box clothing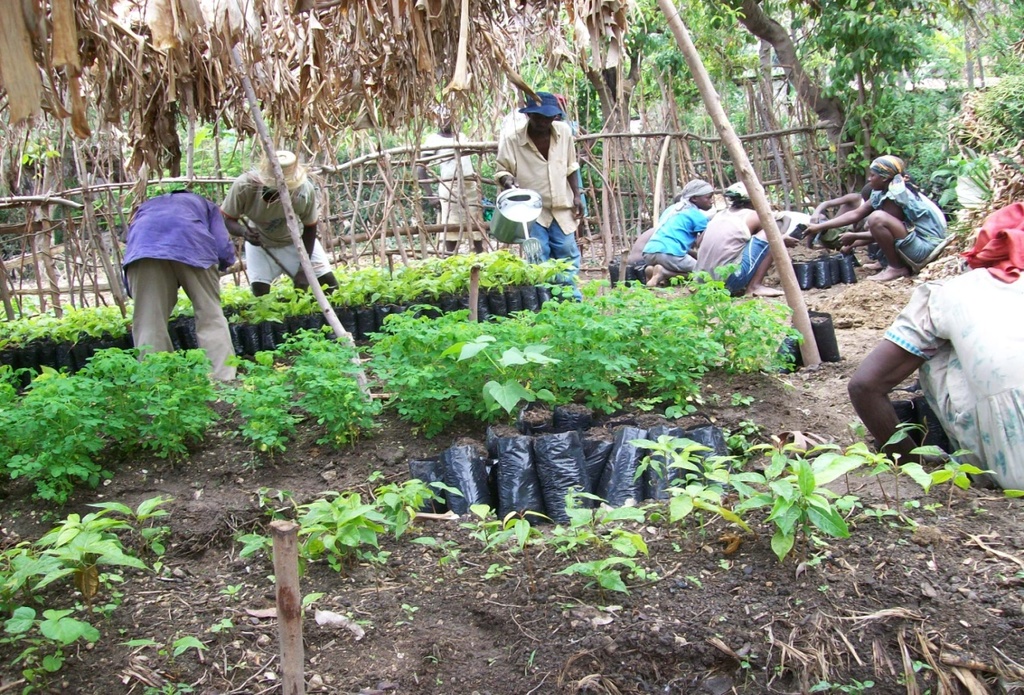
<bbox>121, 189, 240, 387</bbox>
